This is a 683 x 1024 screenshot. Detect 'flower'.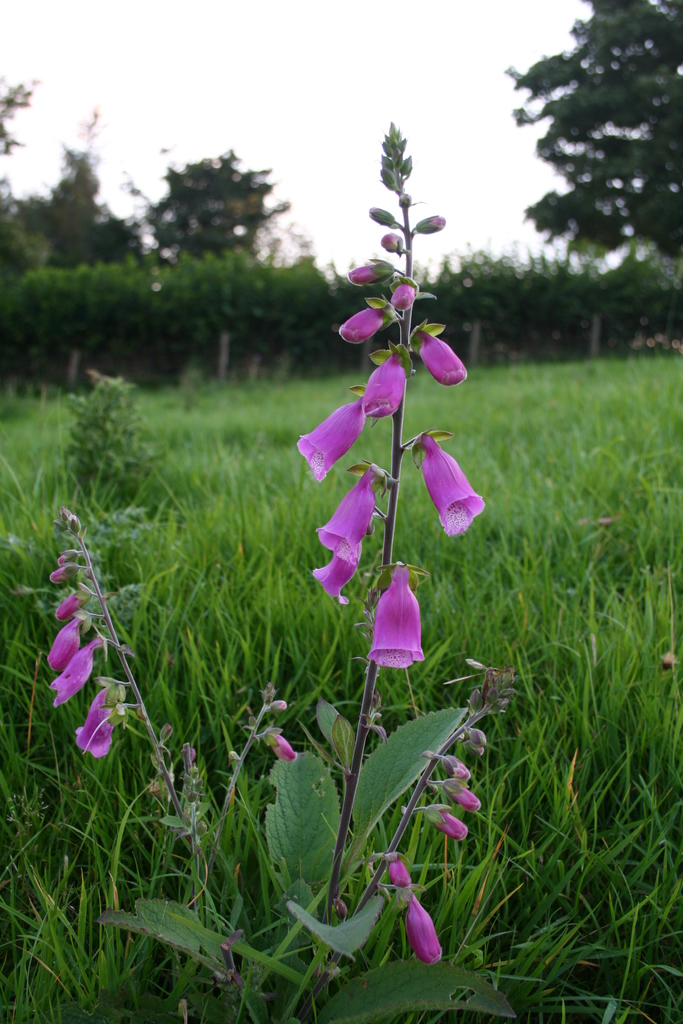
(x1=432, y1=753, x2=470, y2=783).
